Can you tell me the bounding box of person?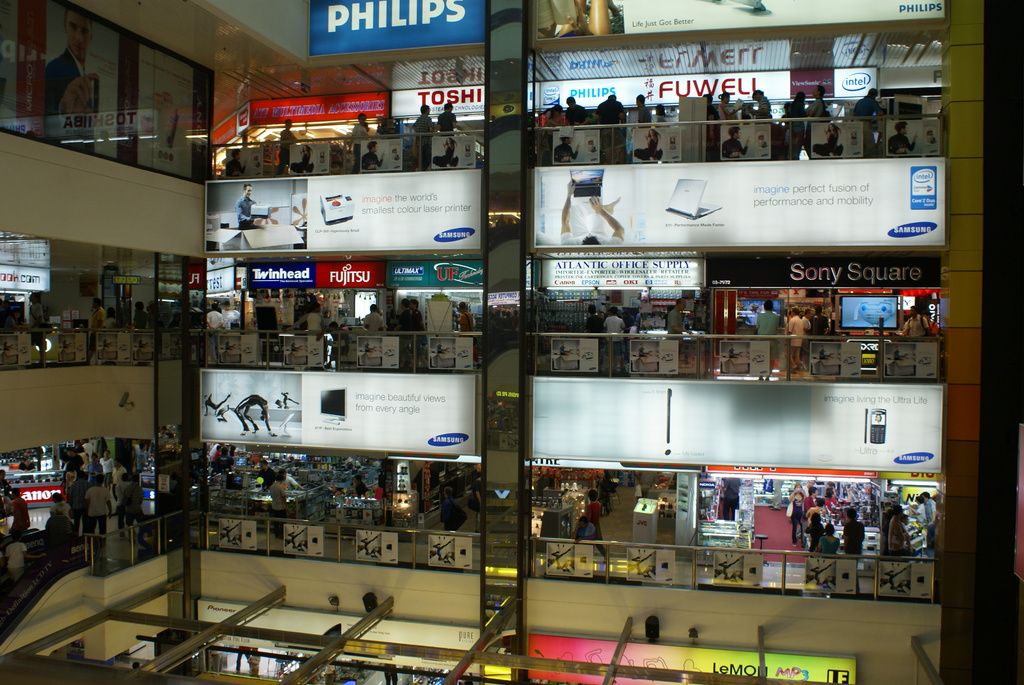
Rect(213, 454, 234, 485).
